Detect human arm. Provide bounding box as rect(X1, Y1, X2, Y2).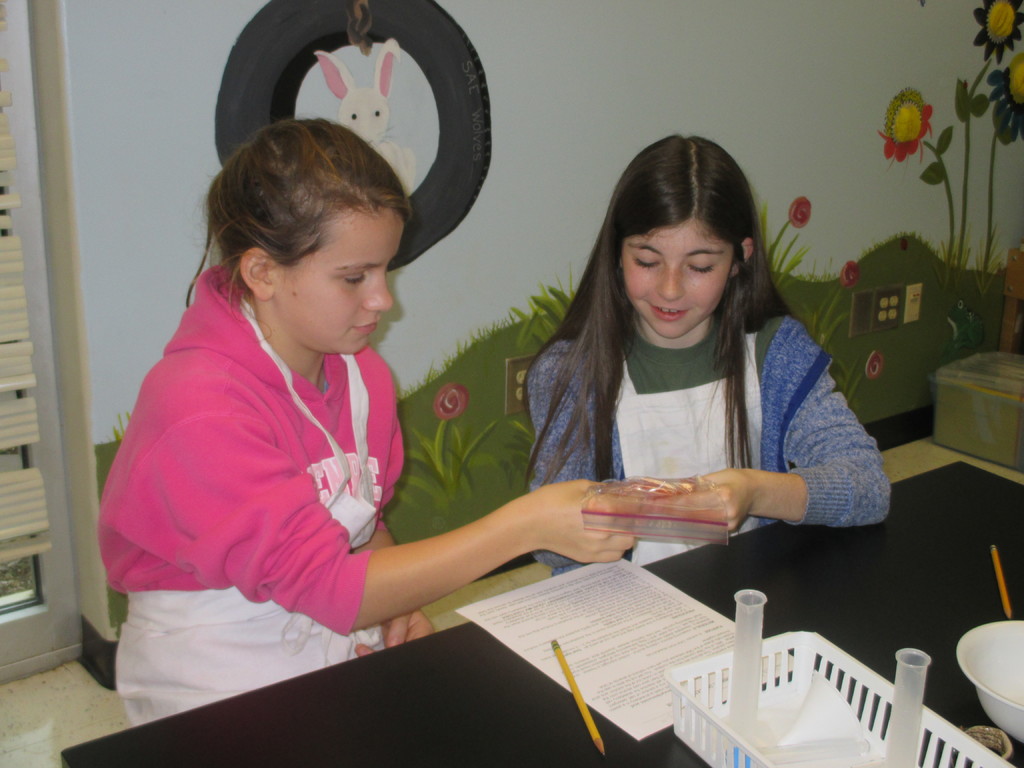
rect(520, 336, 631, 572).
